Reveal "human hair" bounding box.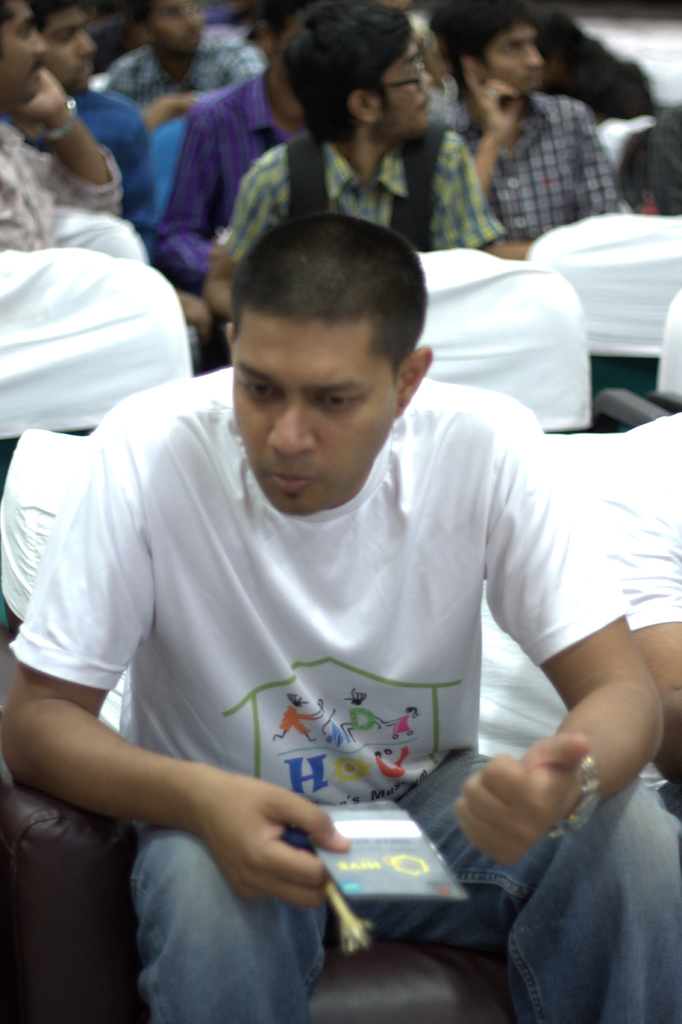
Revealed: [283, 0, 418, 145].
